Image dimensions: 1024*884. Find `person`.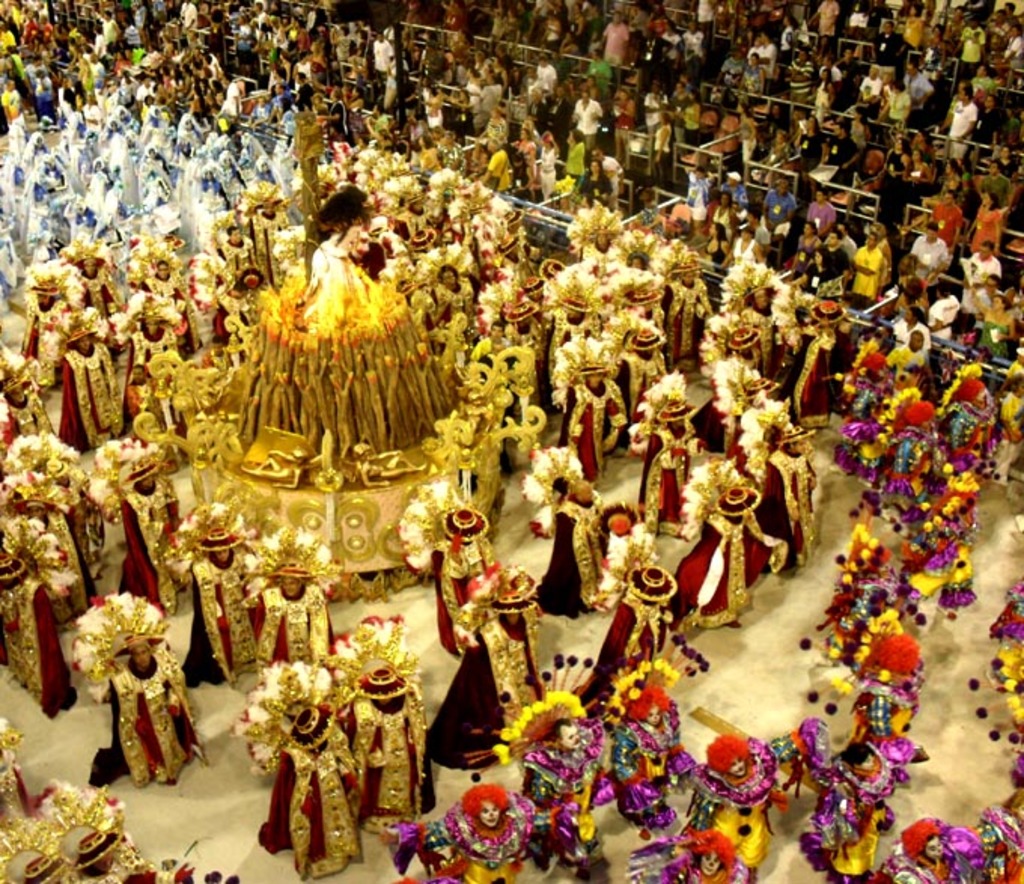
rect(721, 316, 777, 360).
